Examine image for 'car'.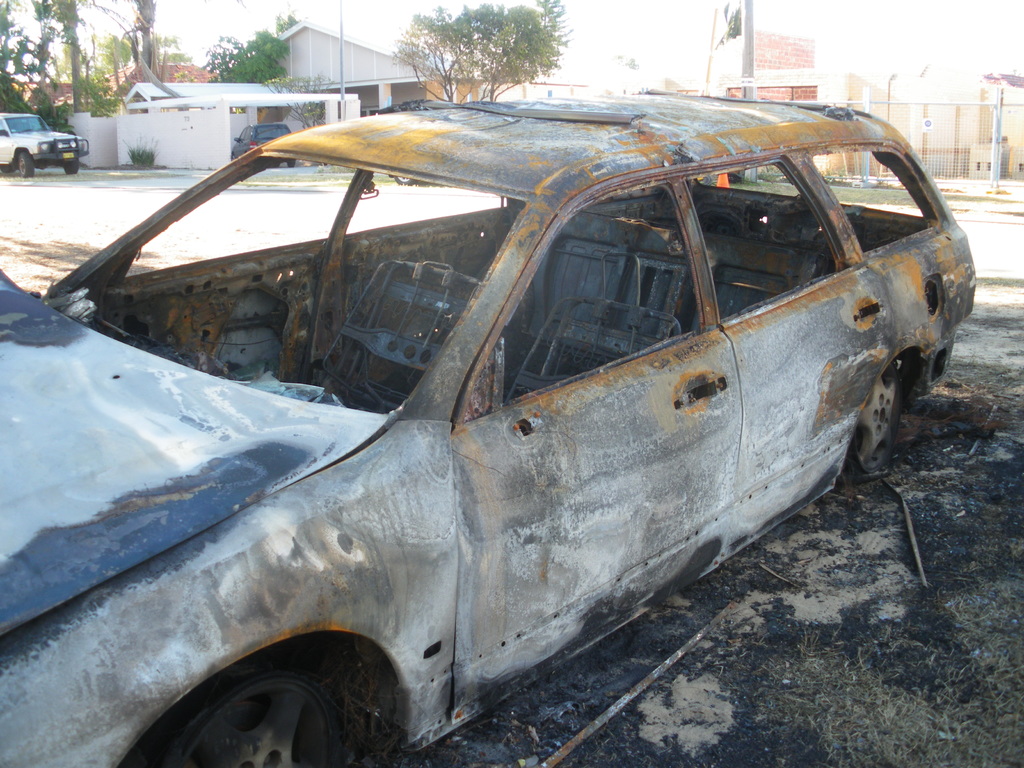
Examination result: x1=230, y1=123, x2=298, y2=168.
